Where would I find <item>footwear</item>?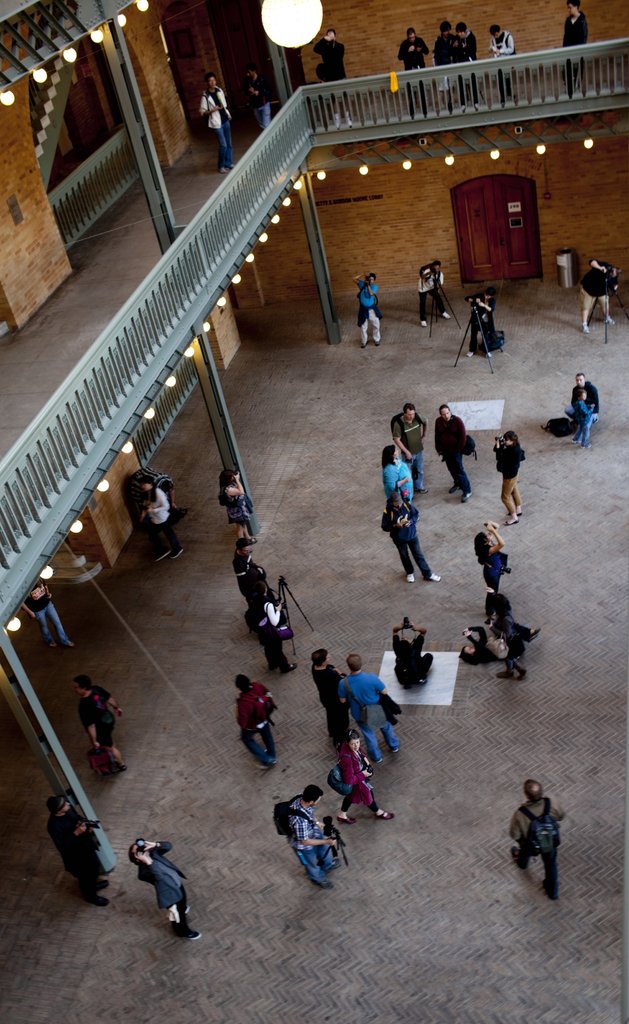
At rect(94, 879, 108, 891).
